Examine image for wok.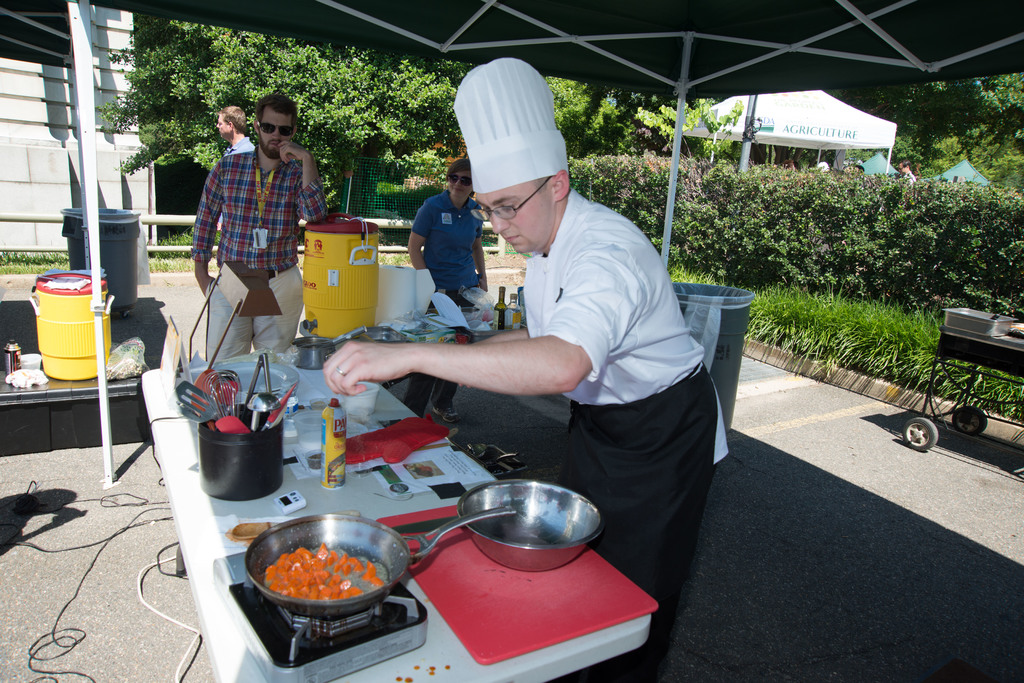
Examination result: region(436, 486, 612, 579).
